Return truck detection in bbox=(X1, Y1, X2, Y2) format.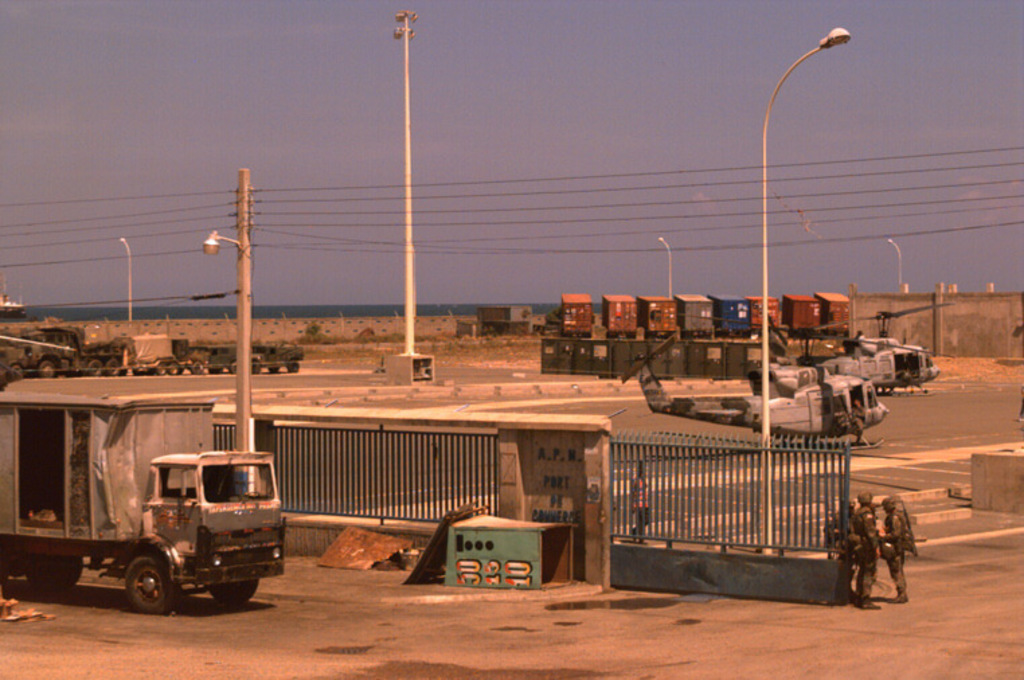
bbox=(11, 324, 300, 379).
